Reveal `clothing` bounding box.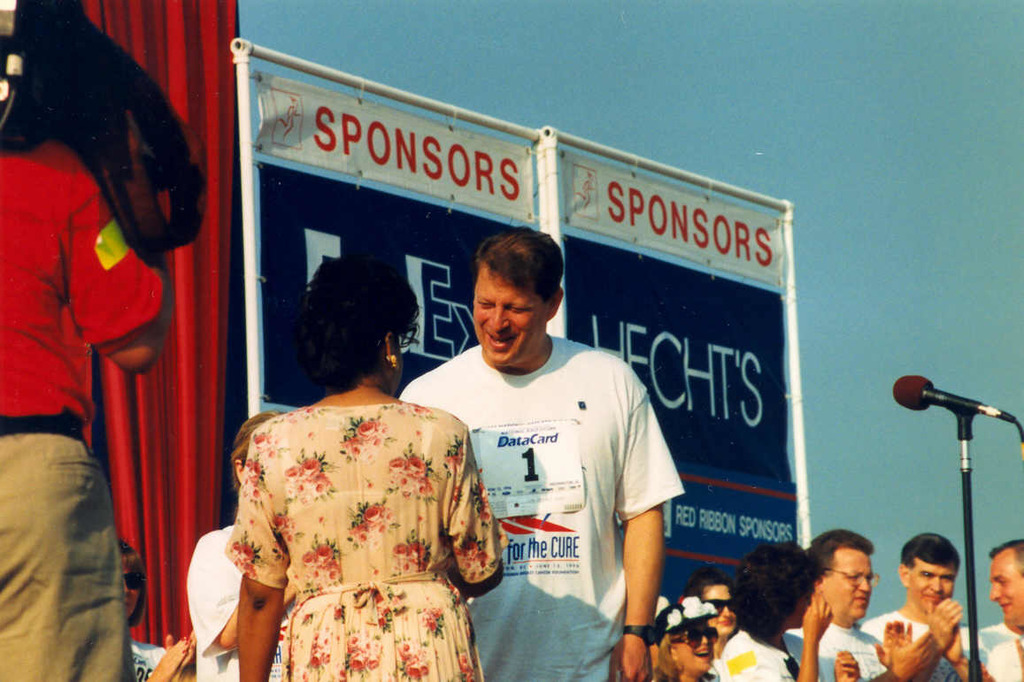
Revealed: (left=861, top=612, right=974, bottom=681).
